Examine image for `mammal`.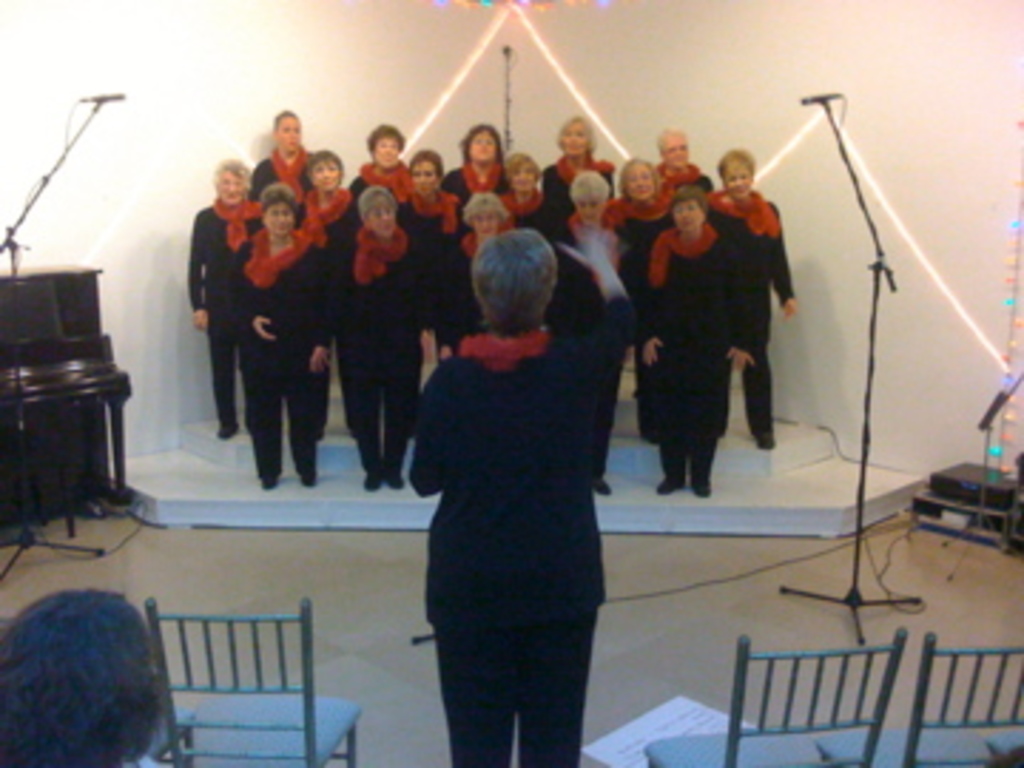
Examination result: 543, 165, 643, 489.
